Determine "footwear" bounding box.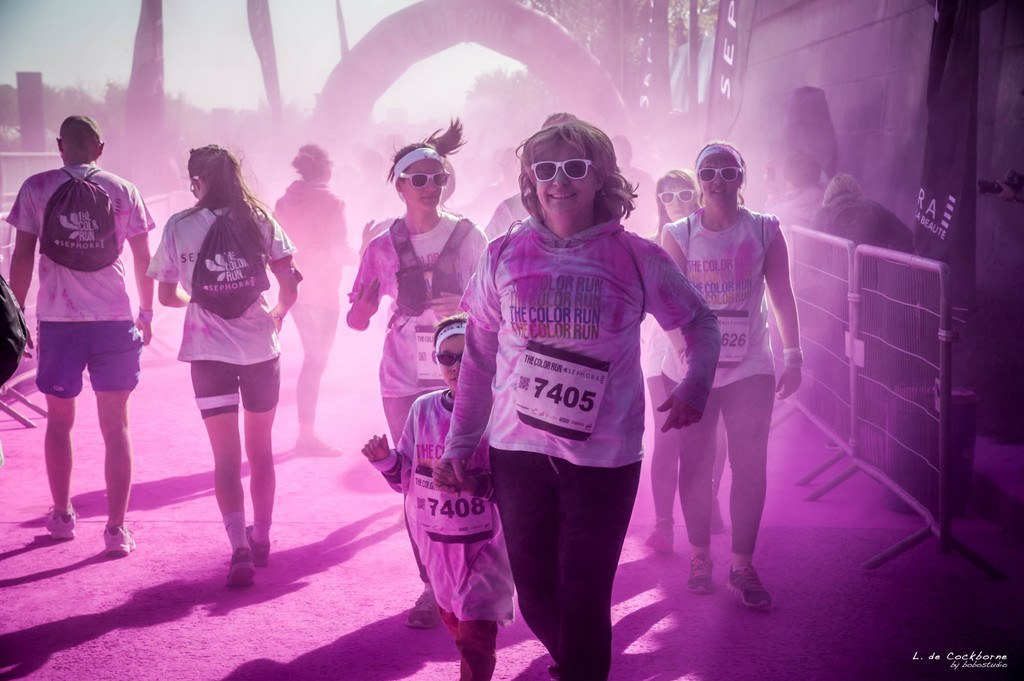
Determined: region(405, 579, 451, 627).
